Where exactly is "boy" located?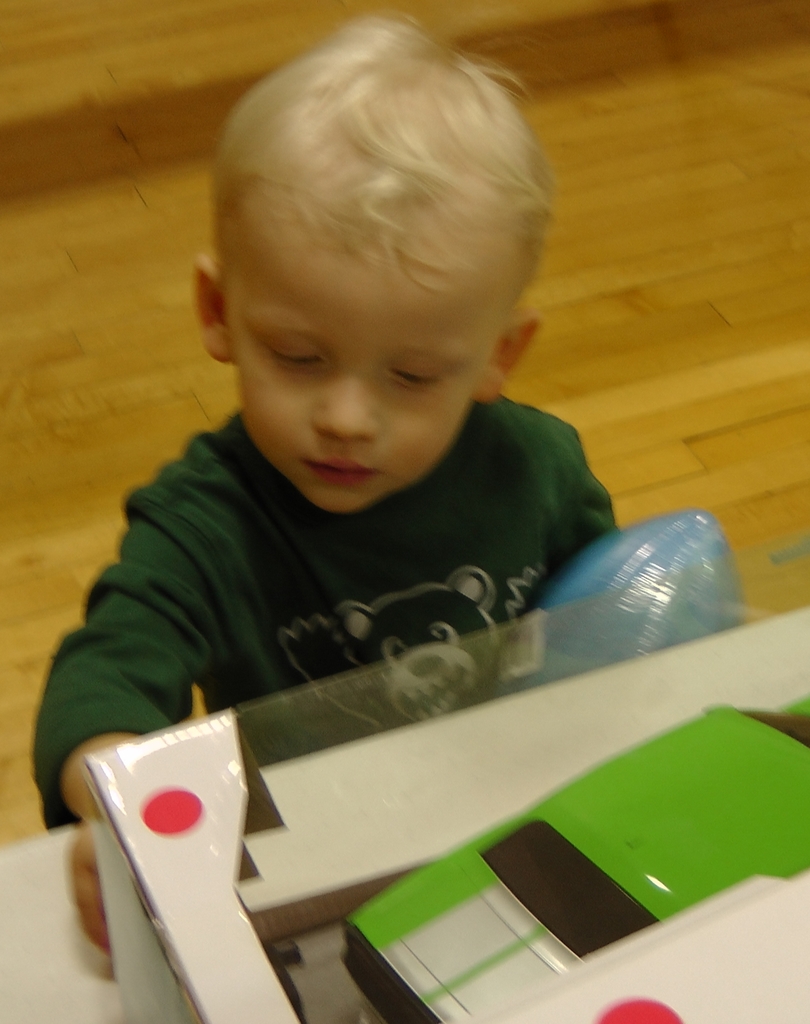
Its bounding box is (left=24, top=8, right=658, bottom=968).
